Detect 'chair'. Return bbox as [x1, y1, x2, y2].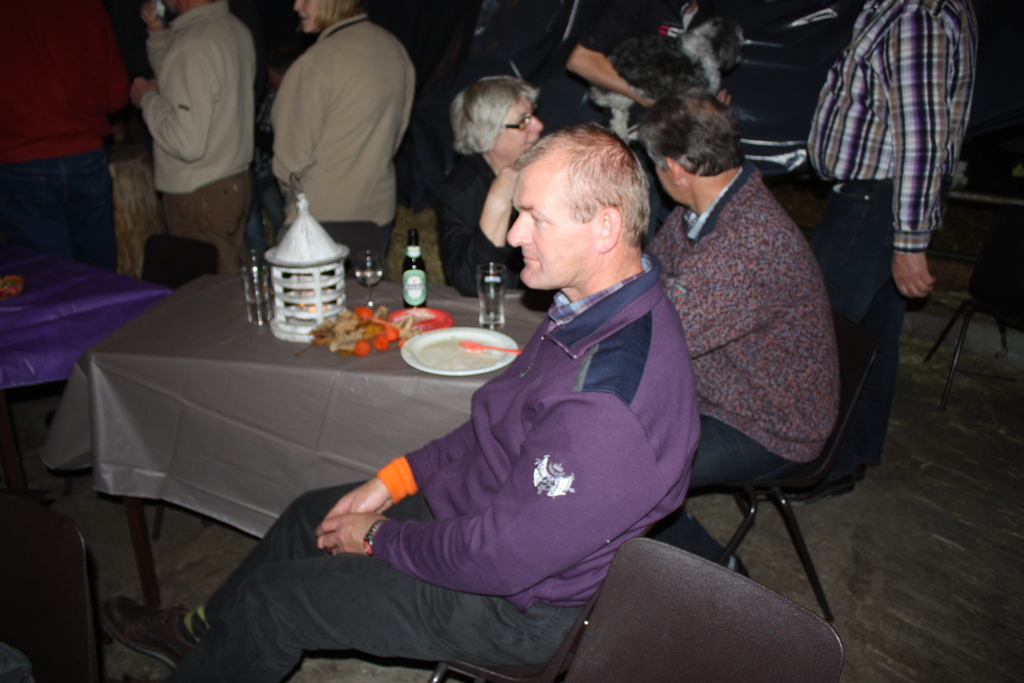
[561, 536, 837, 680].
